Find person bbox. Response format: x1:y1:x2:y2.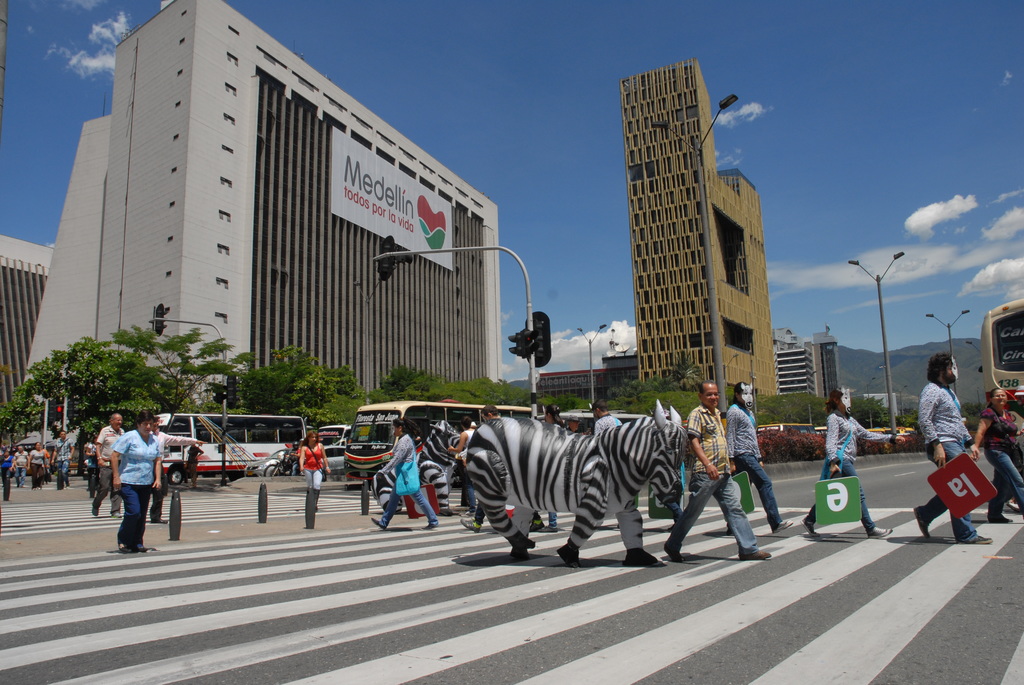
367:413:439:526.
